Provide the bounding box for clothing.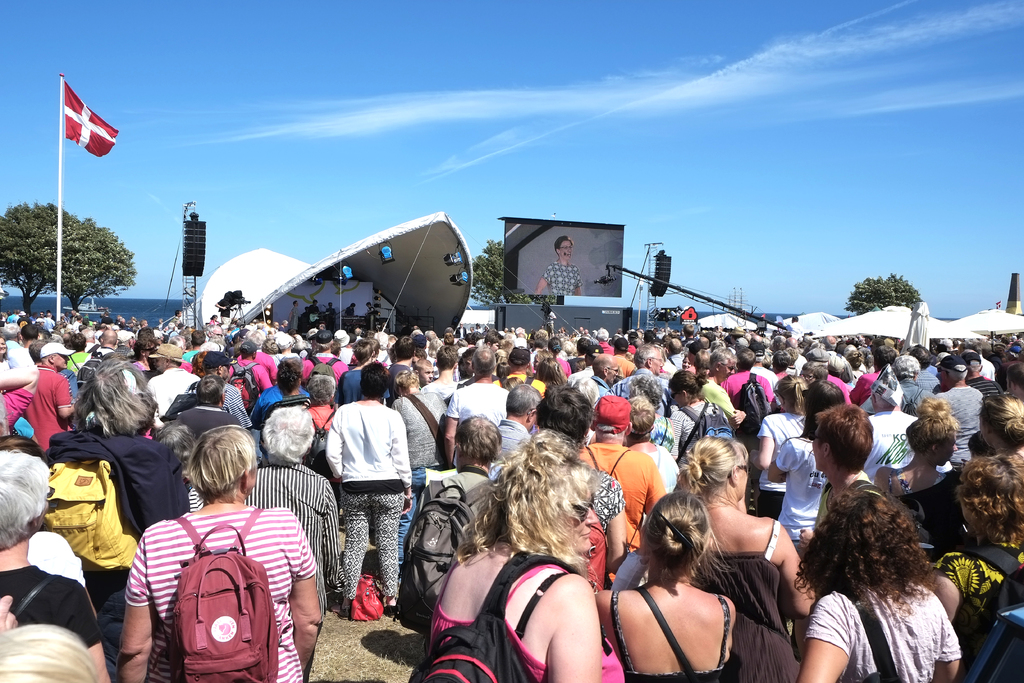
rect(245, 384, 310, 438).
